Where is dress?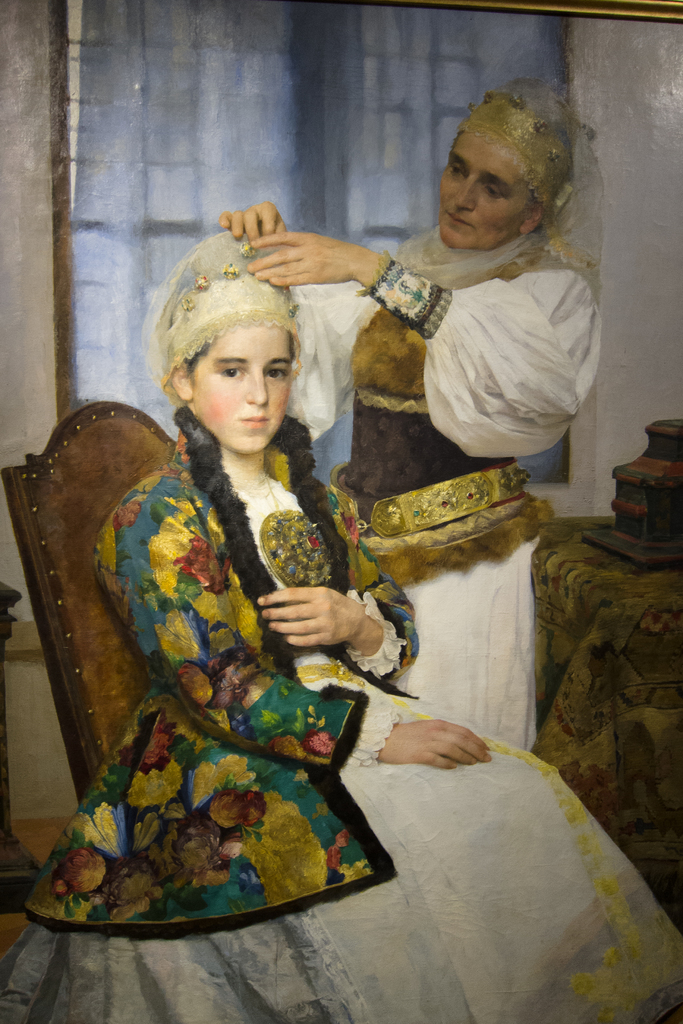
left=279, top=227, right=607, bottom=748.
